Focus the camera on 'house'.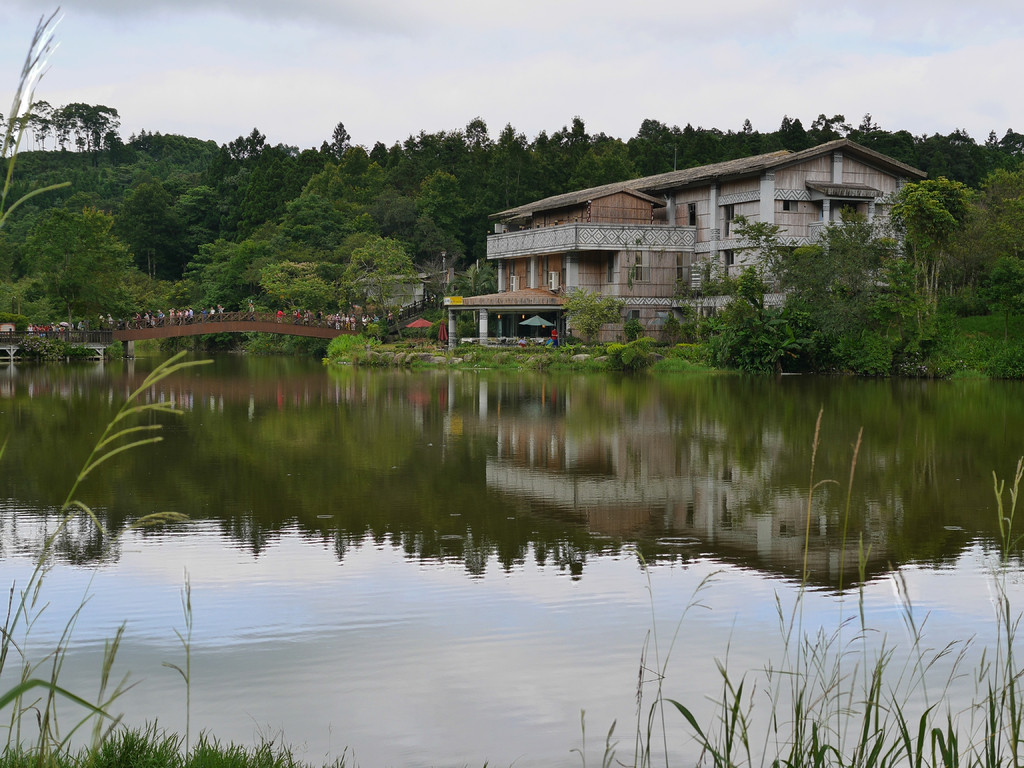
Focus region: Rect(439, 132, 954, 349).
